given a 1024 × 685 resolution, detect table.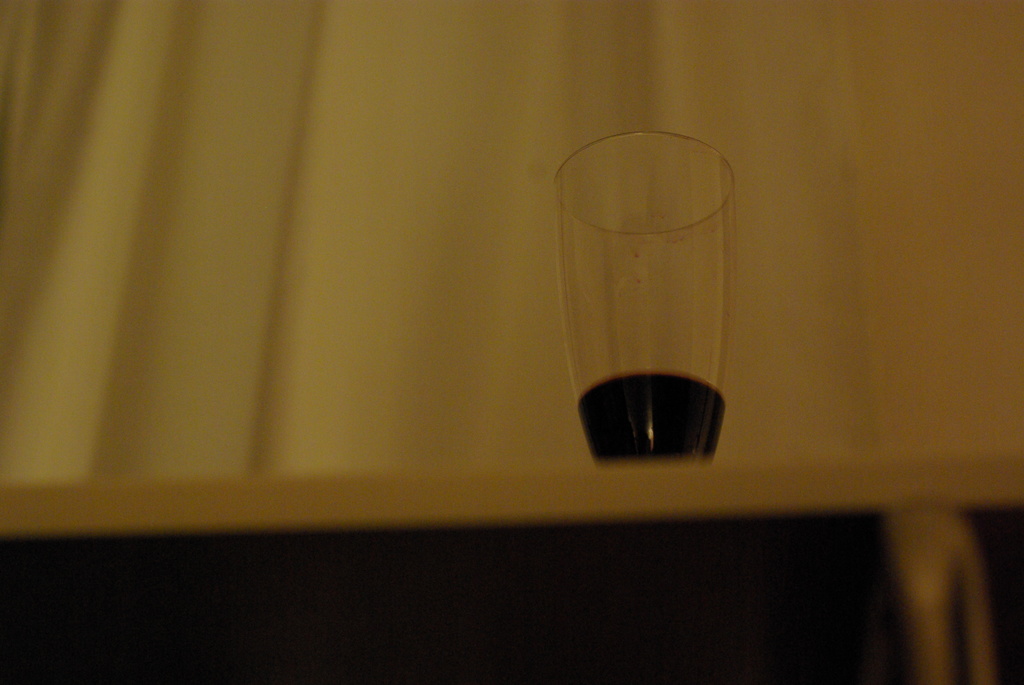
<region>0, 445, 1023, 684</region>.
